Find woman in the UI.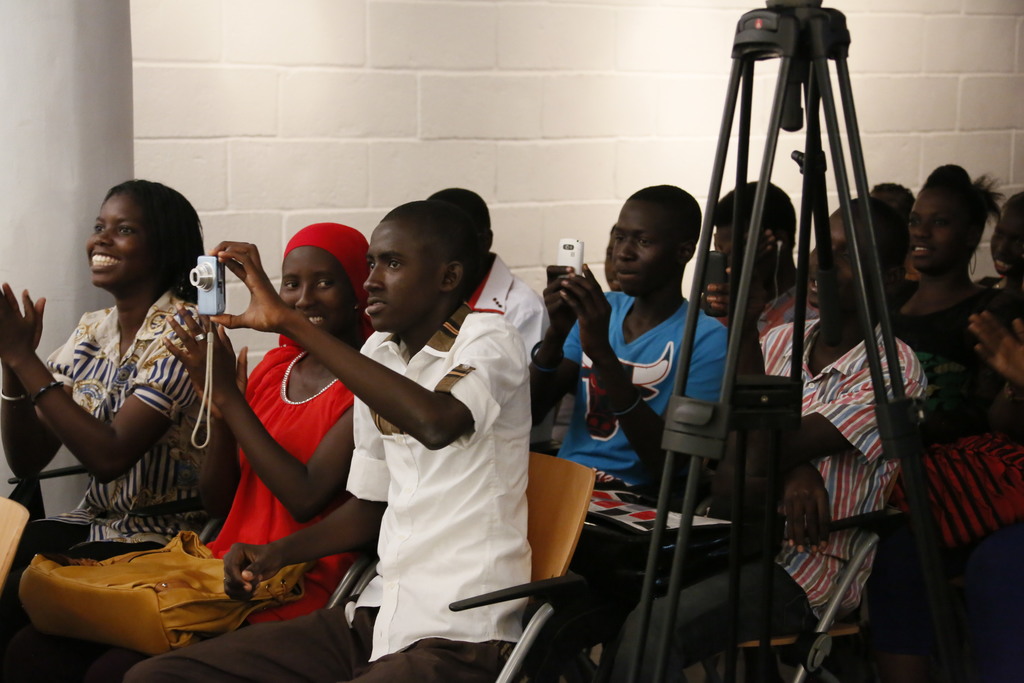
UI element at <box>877,161,1014,419</box>.
